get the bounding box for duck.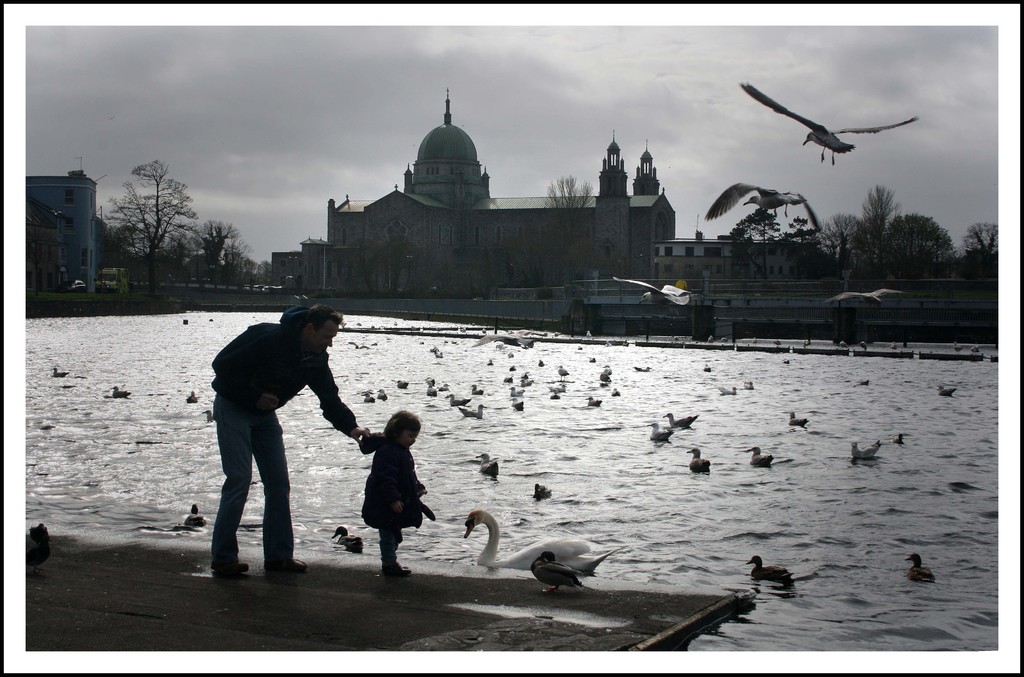
[x1=461, y1=397, x2=486, y2=417].
